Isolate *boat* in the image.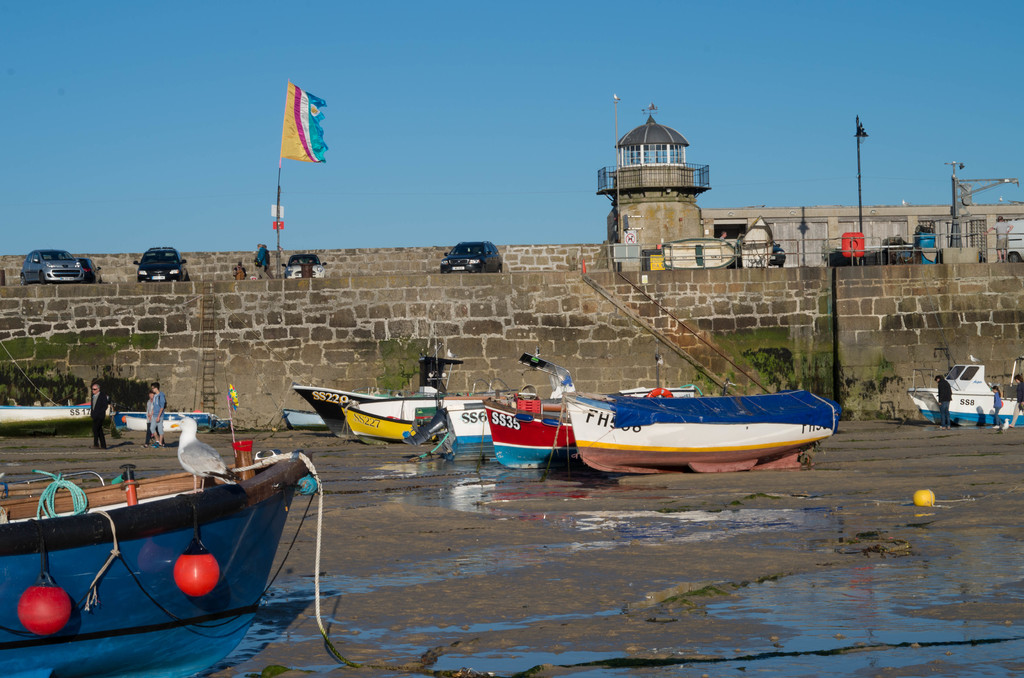
Isolated region: box(906, 360, 1023, 427).
